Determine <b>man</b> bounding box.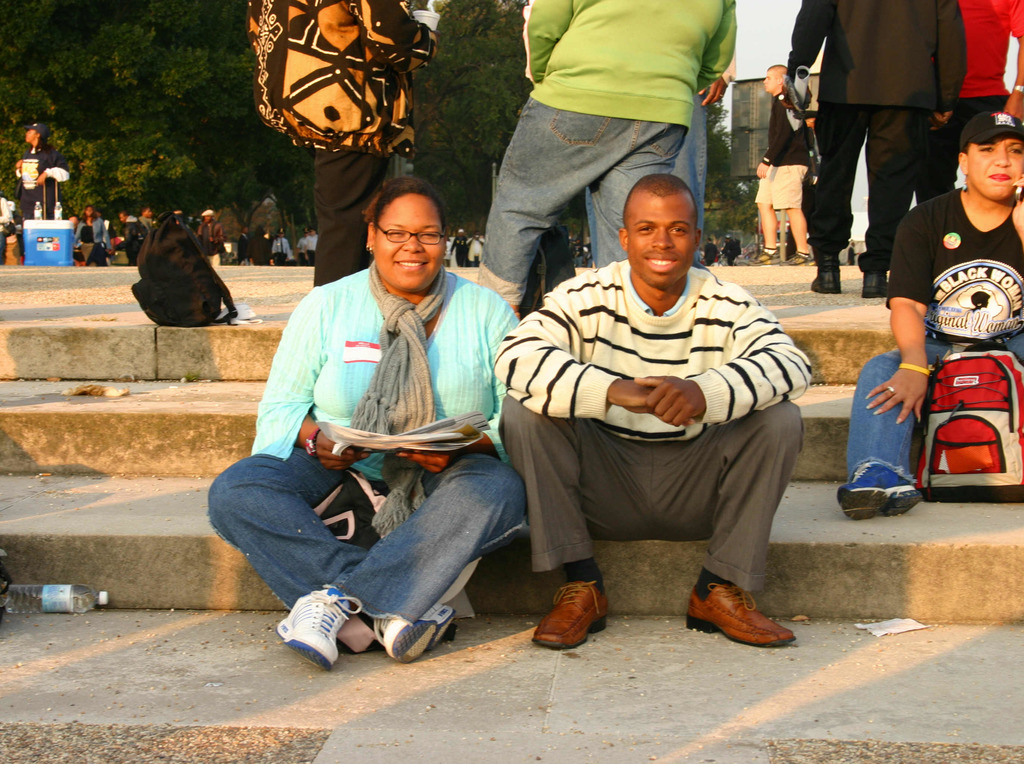
Determined: 722, 237, 740, 266.
